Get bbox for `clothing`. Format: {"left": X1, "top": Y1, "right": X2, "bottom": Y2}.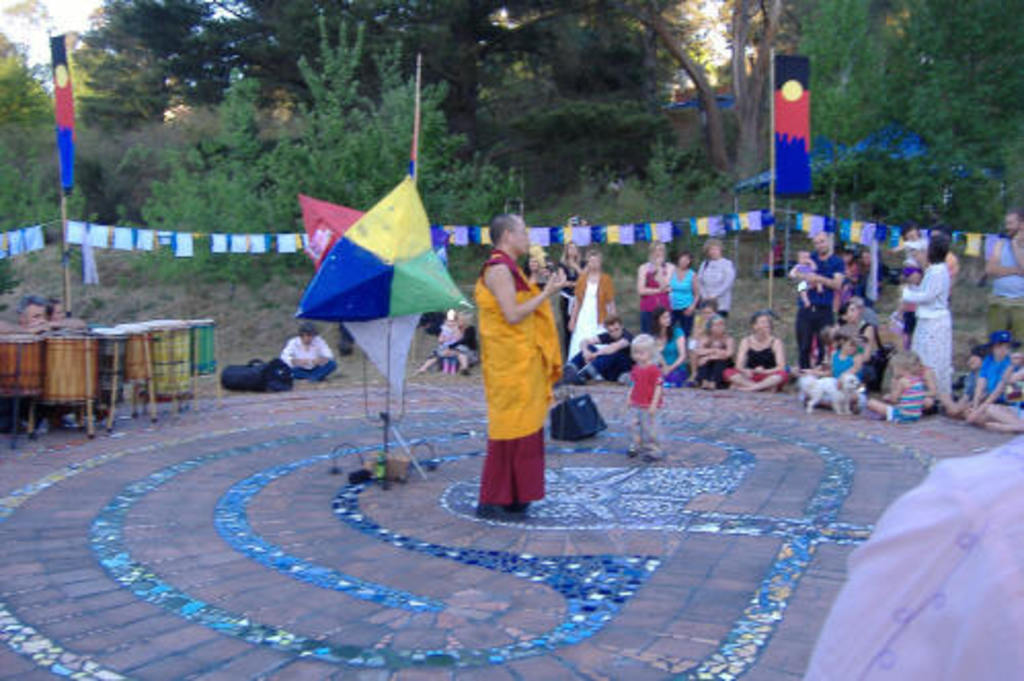
{"left": 53, "top": 80, "right": 76, "bottom": 199}.
